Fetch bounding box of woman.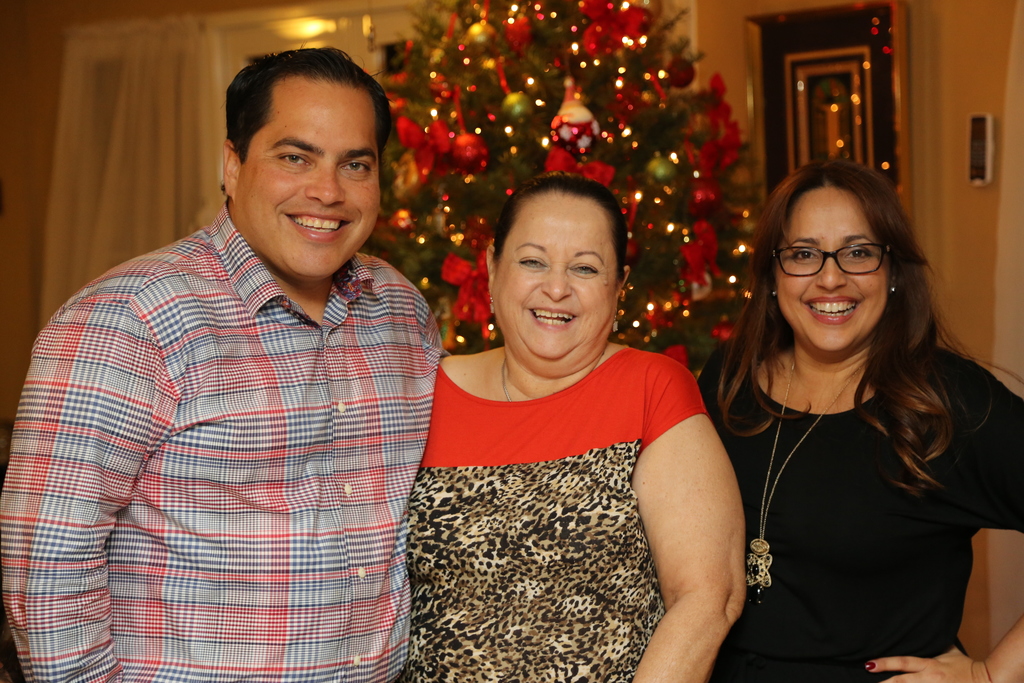
Bbox: box=[407, 174, 749, 682].
